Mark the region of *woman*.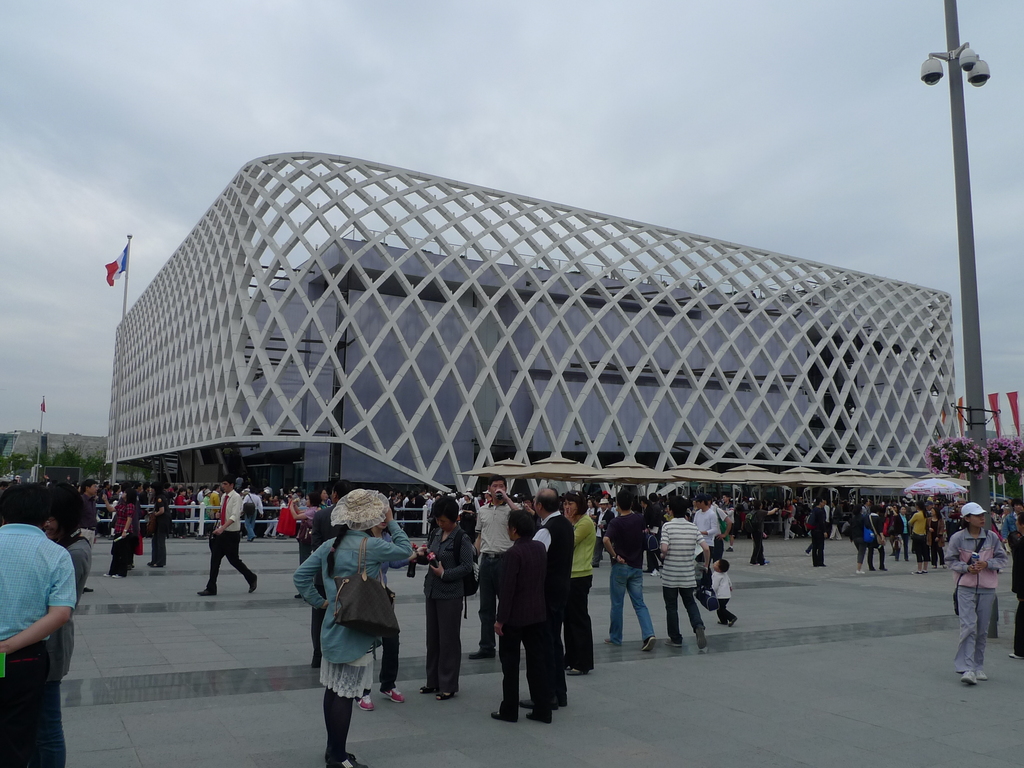
Region: box(931, 506, 949, 572).
